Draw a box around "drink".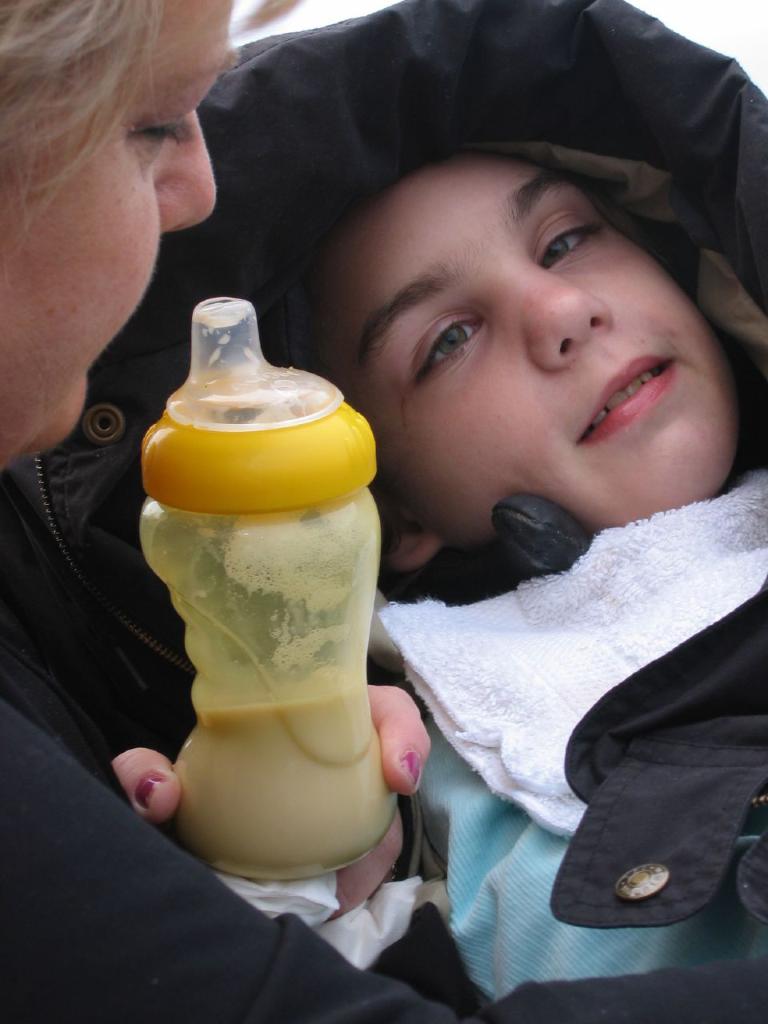
bbox=[162, 694, 405, 874].
